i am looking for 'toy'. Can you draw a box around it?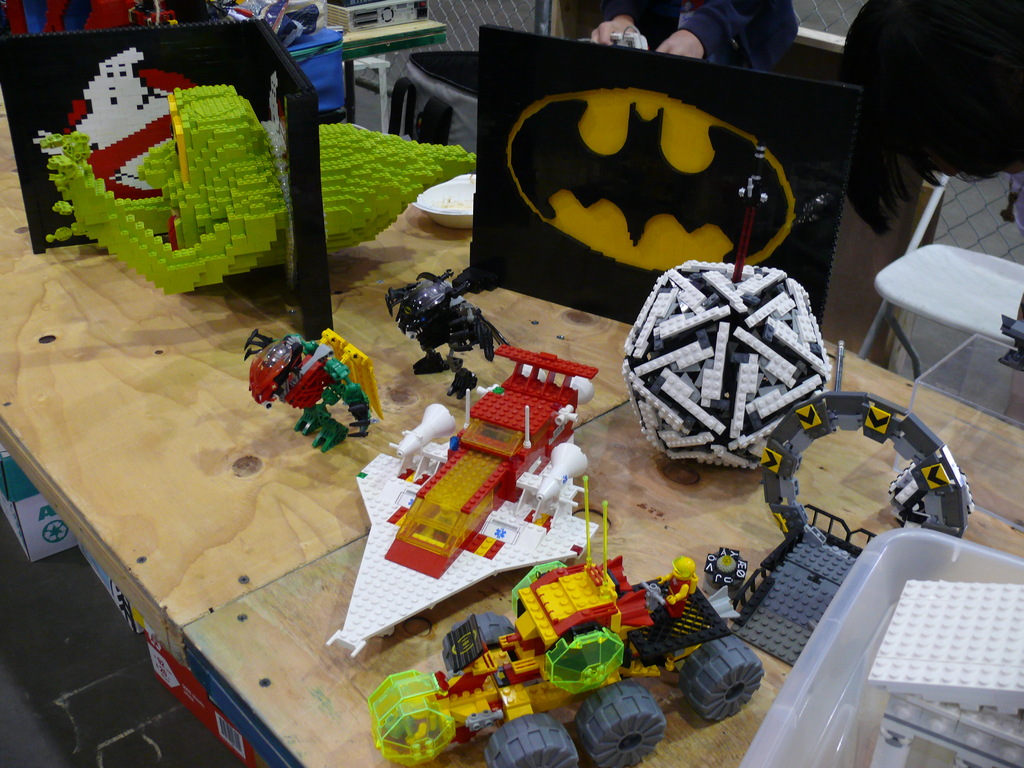
Sure, the bounding box is pyautogui.locateOnScreen(387, 275, 507, 396).
